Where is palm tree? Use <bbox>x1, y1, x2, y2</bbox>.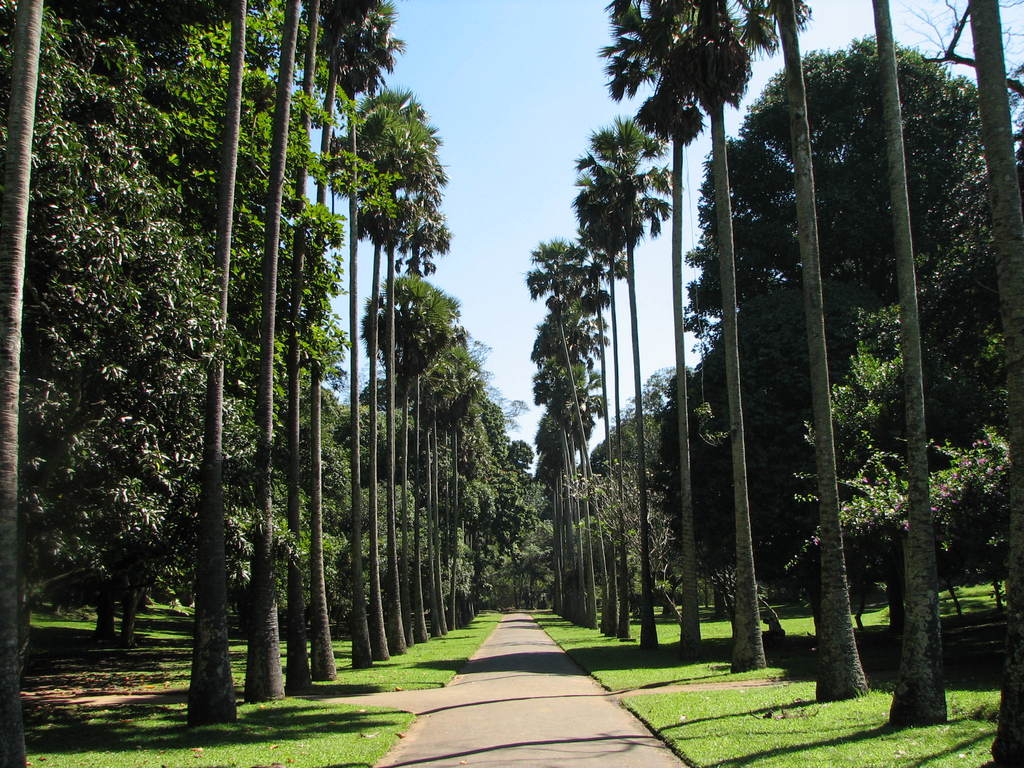
<bbox>306, 92, 420, 664</bbox>.
